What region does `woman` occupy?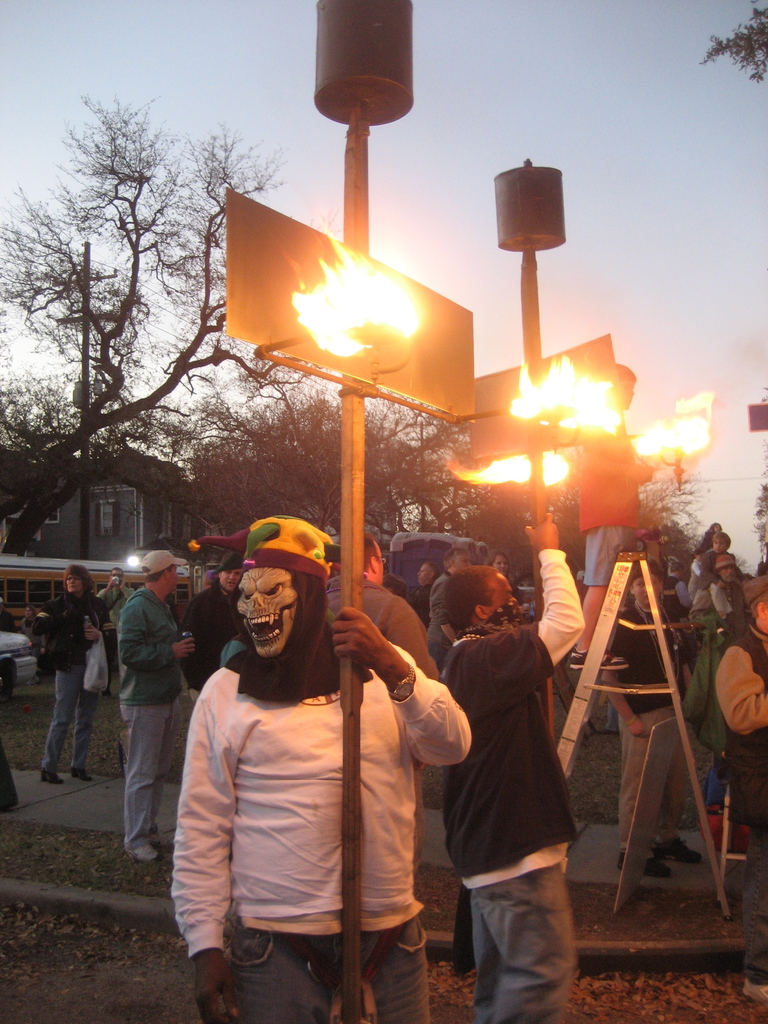
rect(173, 541, 447, 1007).
